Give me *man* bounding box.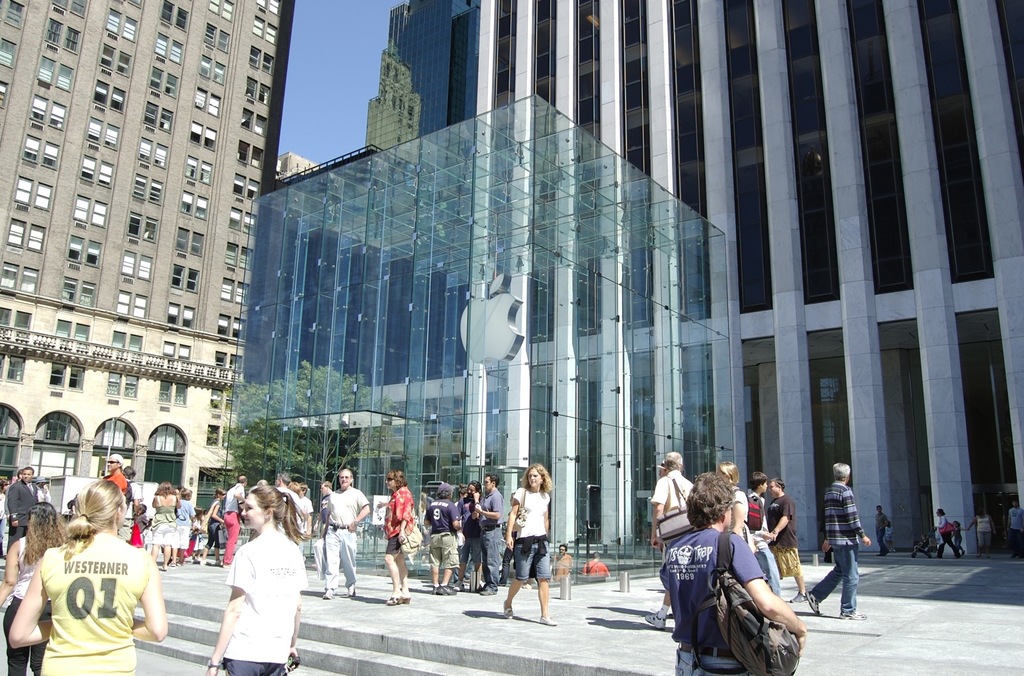
l=582, t=553, r=611, b=578.
